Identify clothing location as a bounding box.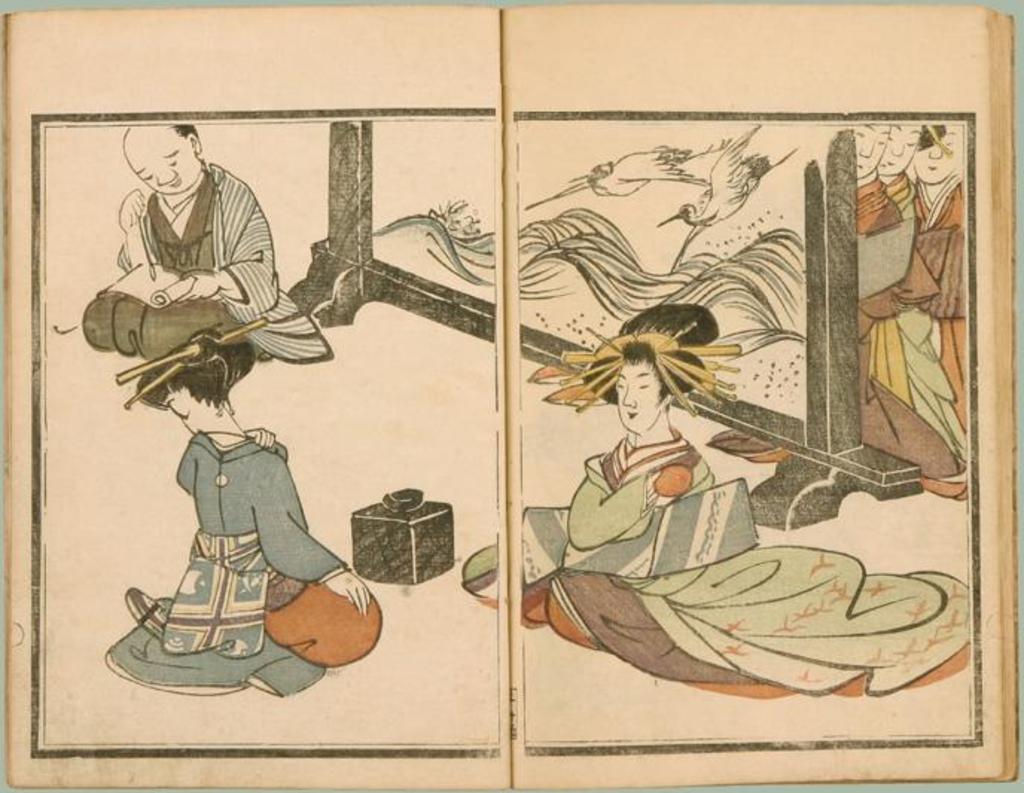
71/155/342/373.
